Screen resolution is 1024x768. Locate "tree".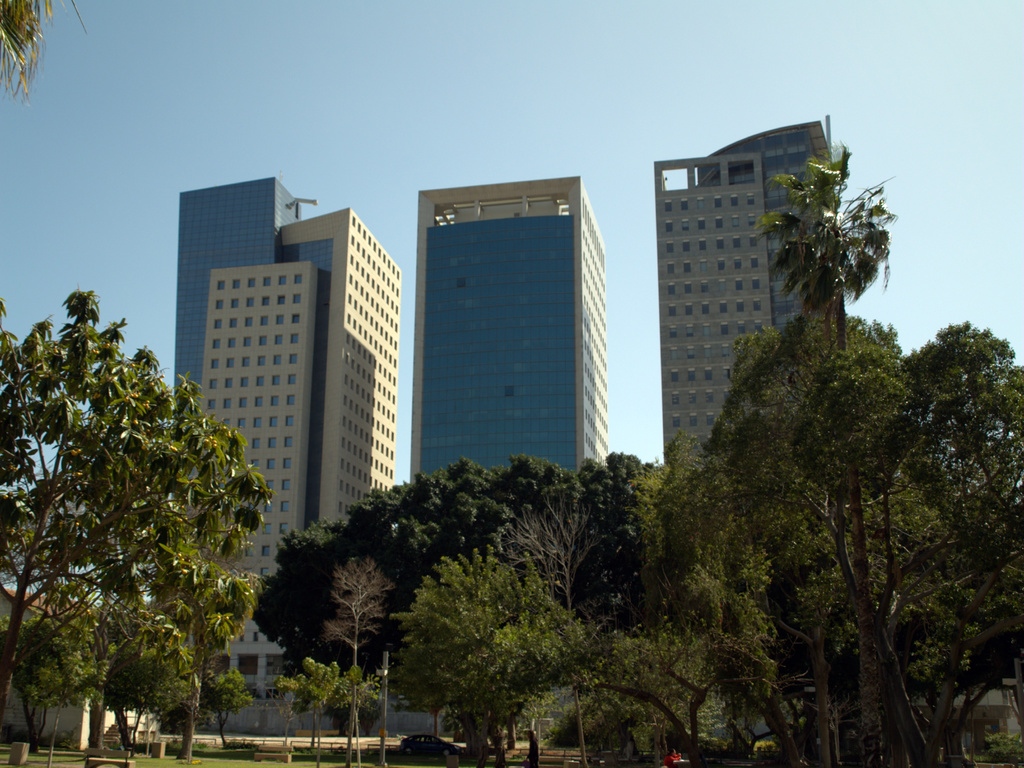
crop(330, 553, 401, 765).
